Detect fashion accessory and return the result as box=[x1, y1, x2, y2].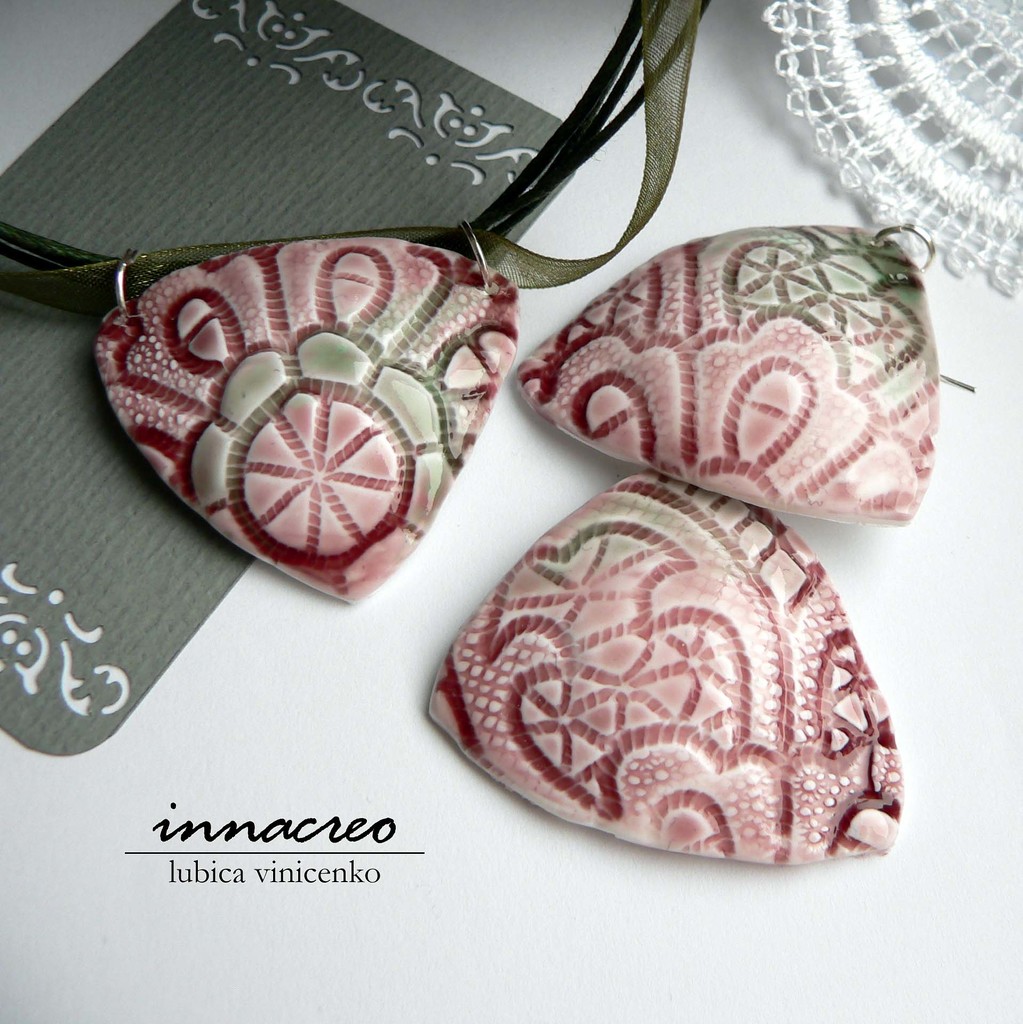
box=[0, 0, 710, 615].
